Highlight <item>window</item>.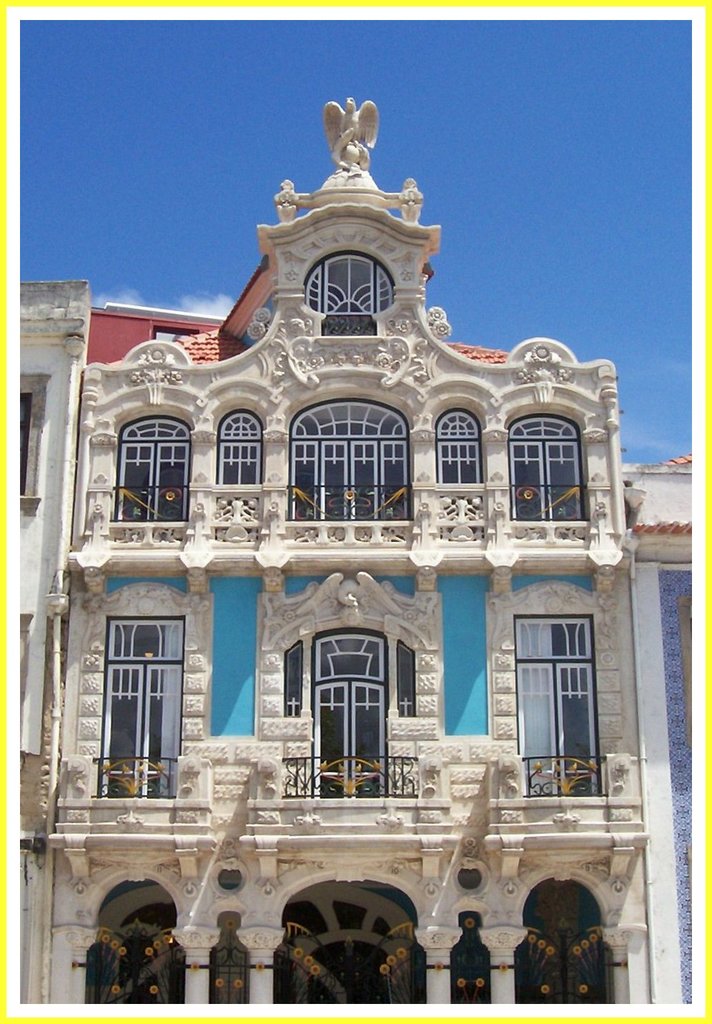
Highlighted region: 211,917,249,1005.
